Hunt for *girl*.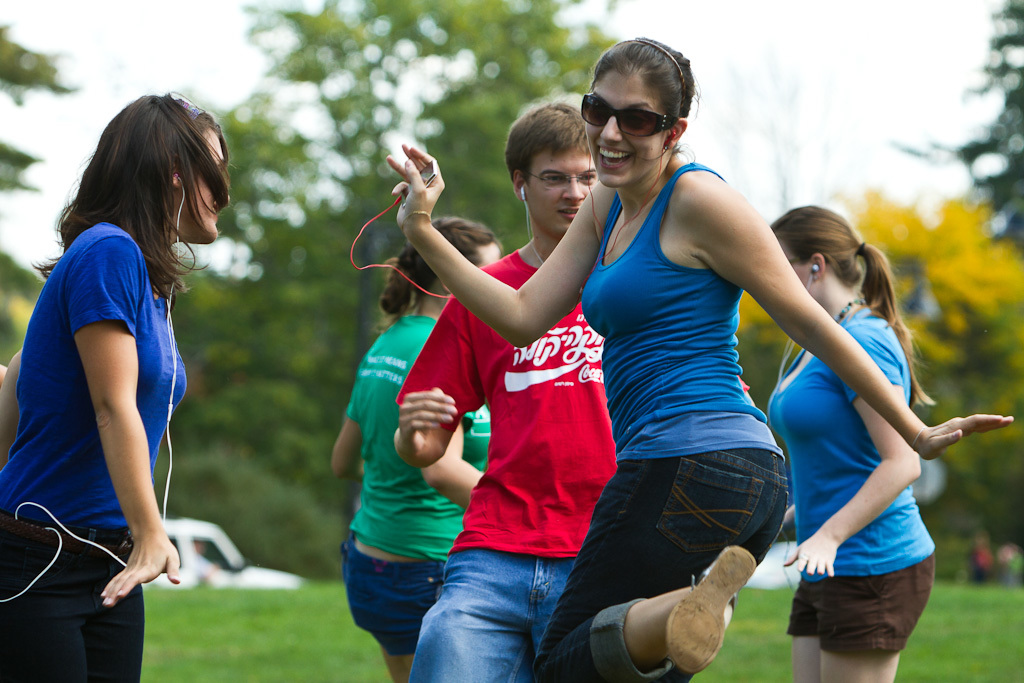
Hunted down at {"left": 388, "top": 35, "right": 1012, "bottom": 682}.
